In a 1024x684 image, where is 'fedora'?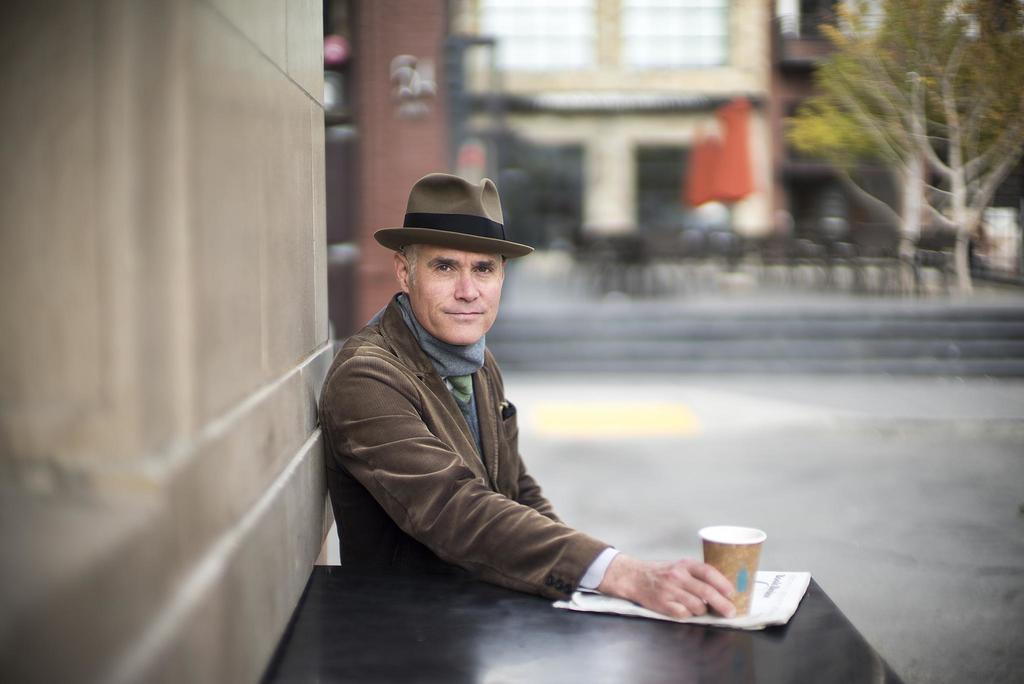
box=[374, 167, 534, 252].
